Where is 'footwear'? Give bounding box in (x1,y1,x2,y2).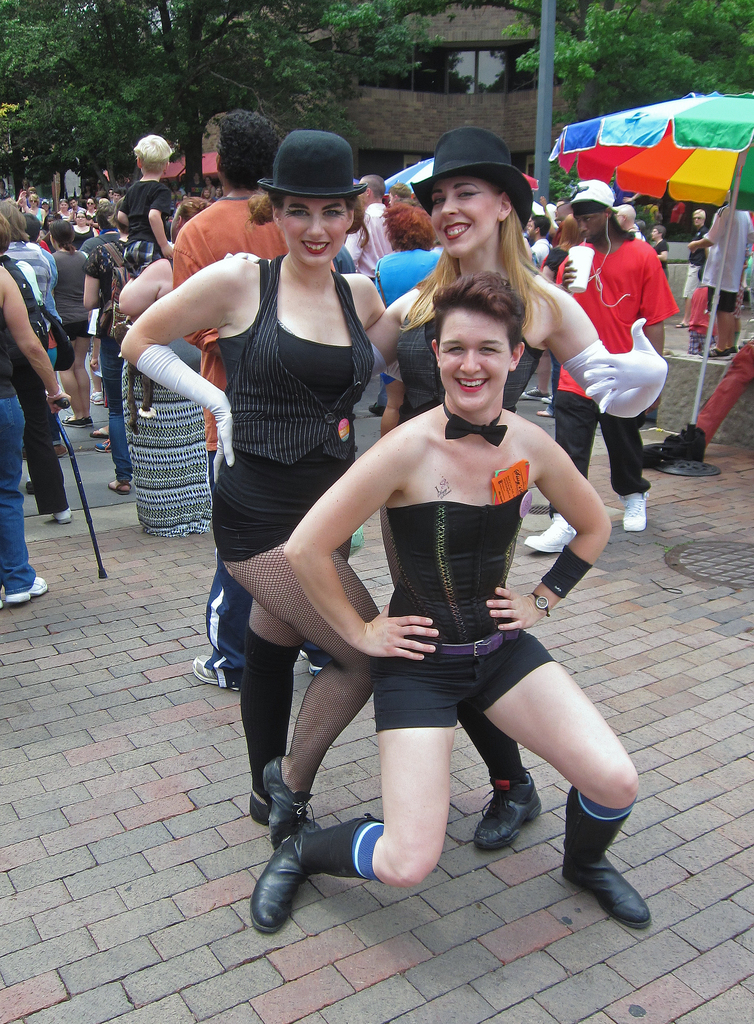
(90,442,111,456).
